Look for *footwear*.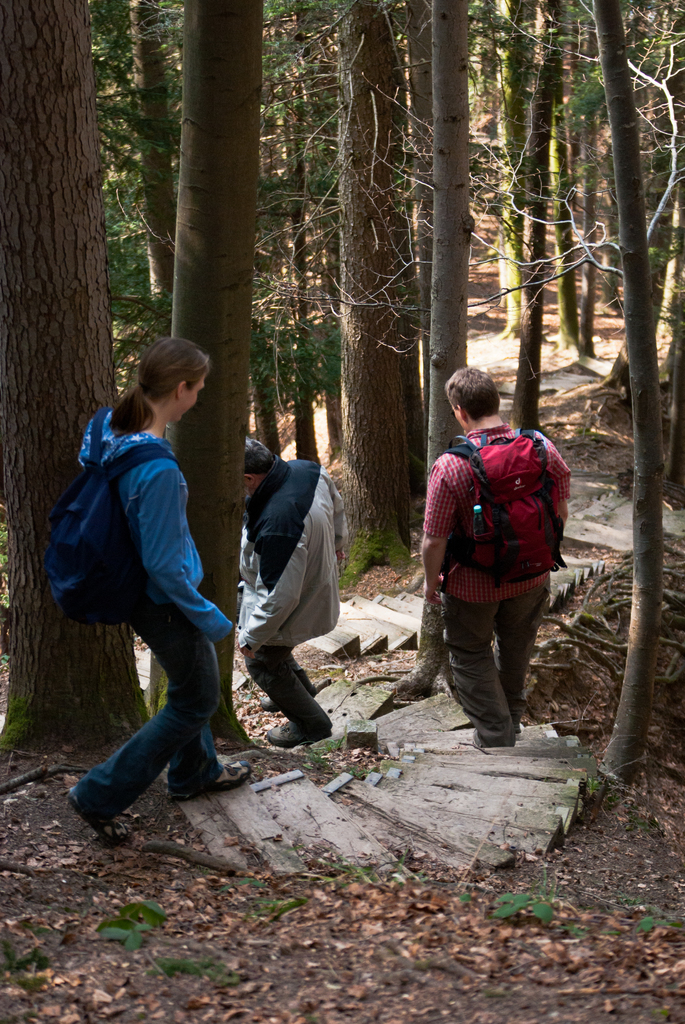
Found: bbox(258, 676, 319, 711).
